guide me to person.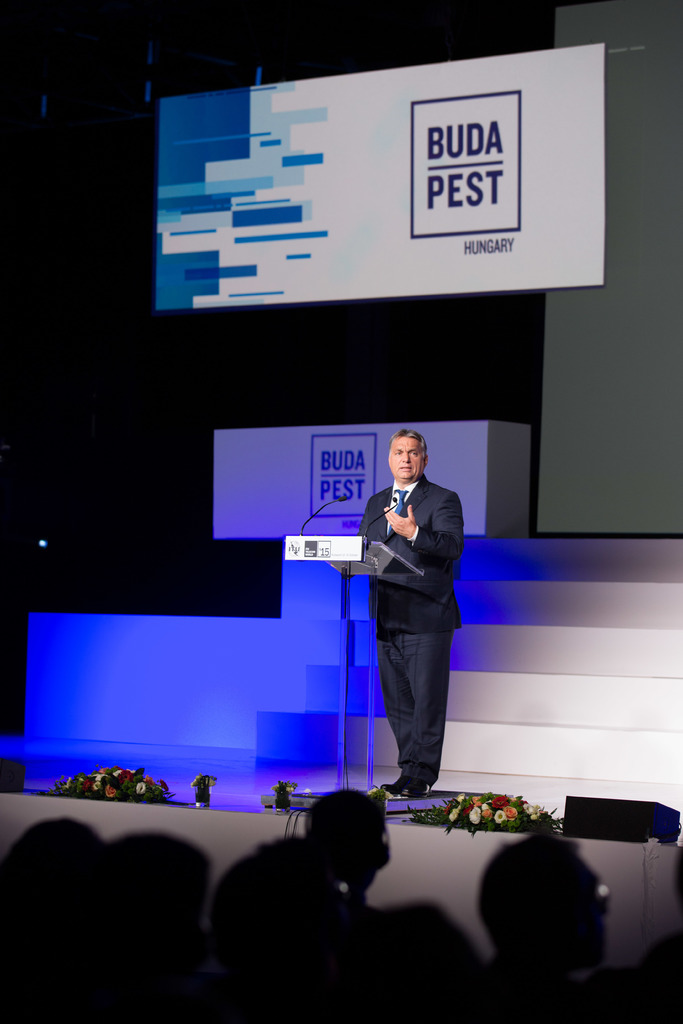
Guidance: rect(359, 426, 467, 794).
